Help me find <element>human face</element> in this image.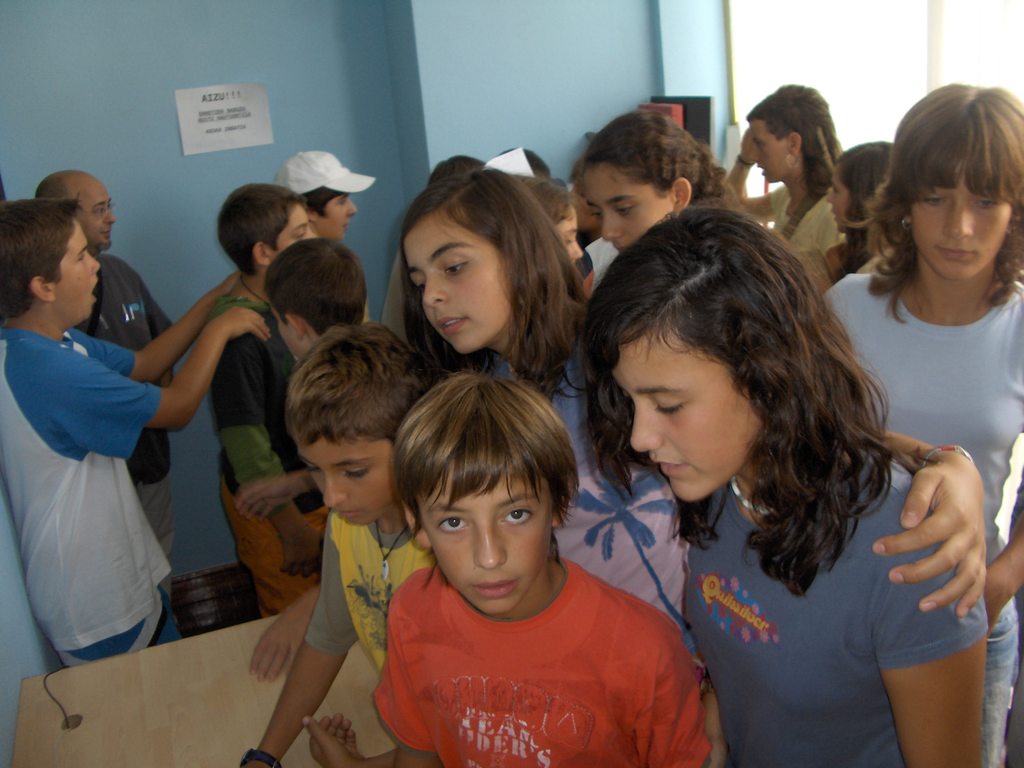
Found it: 548,203,588,270.
